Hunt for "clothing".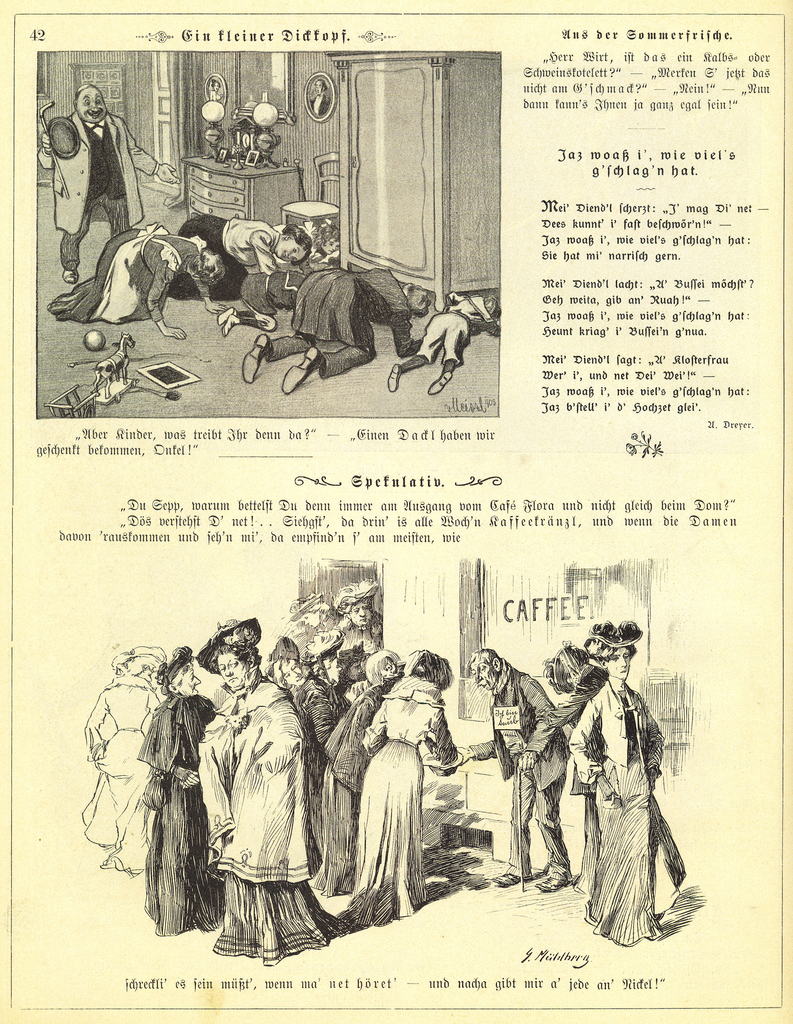
Hunted down at x1=237 y1=269 x2=303 y2=329.
